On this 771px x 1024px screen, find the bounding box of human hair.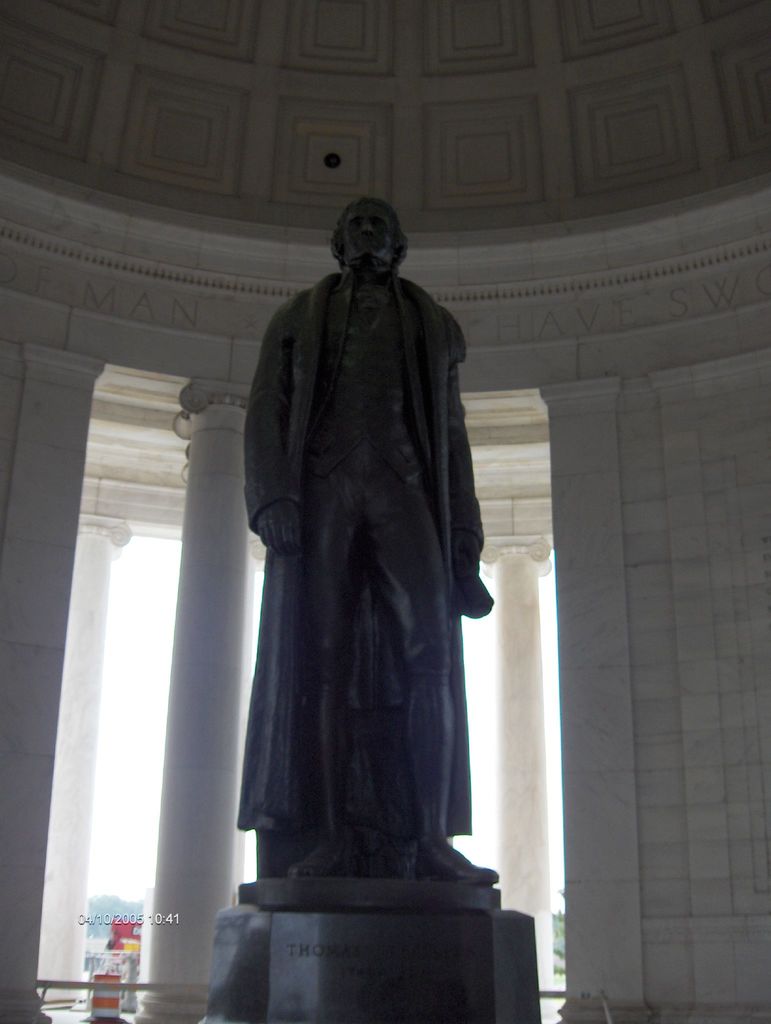
Bounding box: l=329, t=186, r=413, b=273.
